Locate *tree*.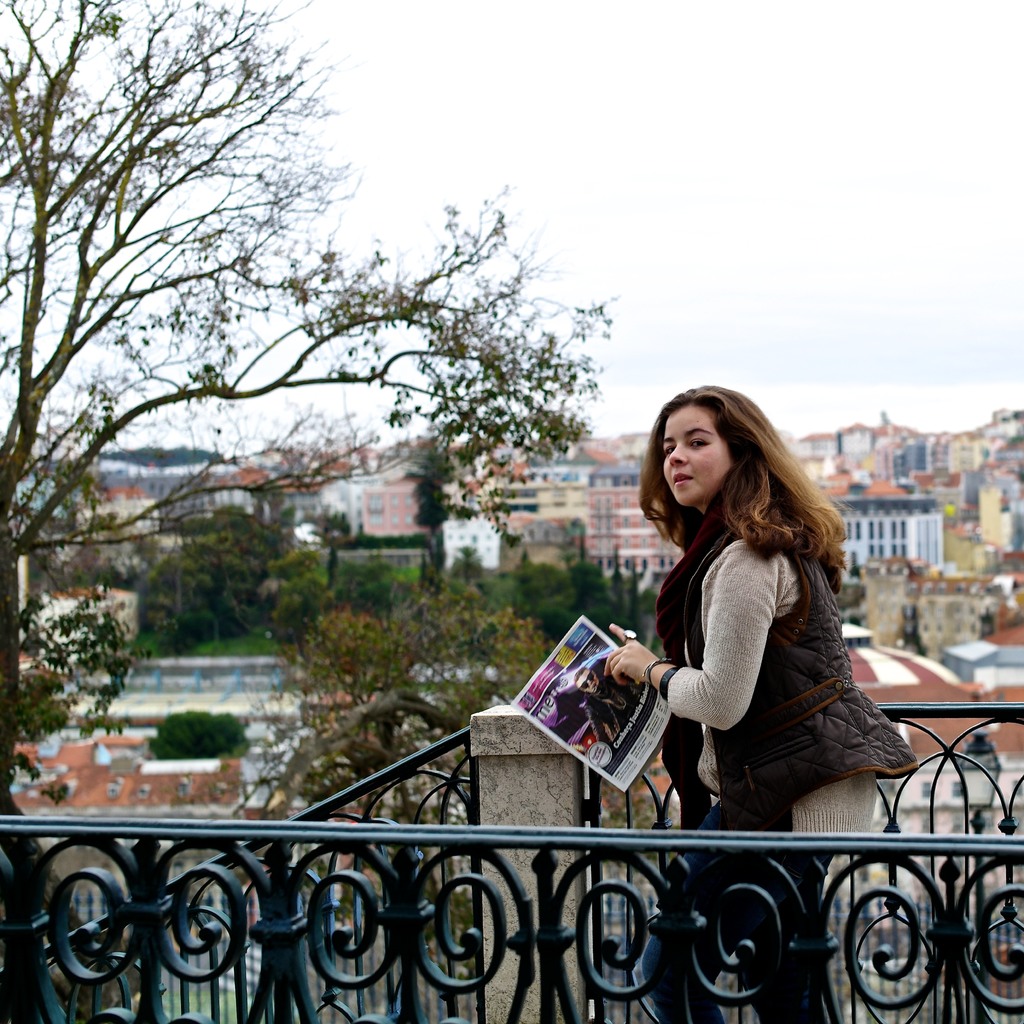
Bounding box: <region>258, 574, 566, 1023</region>.
